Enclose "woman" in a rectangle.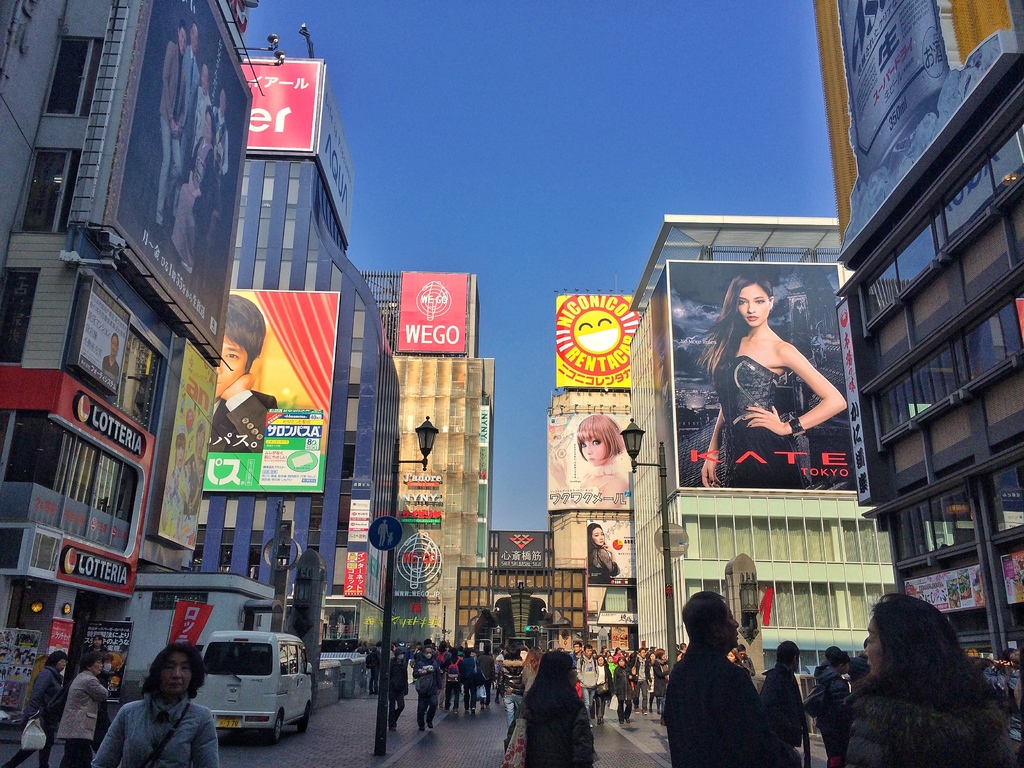
Rect(58, 662, 119, 767).
